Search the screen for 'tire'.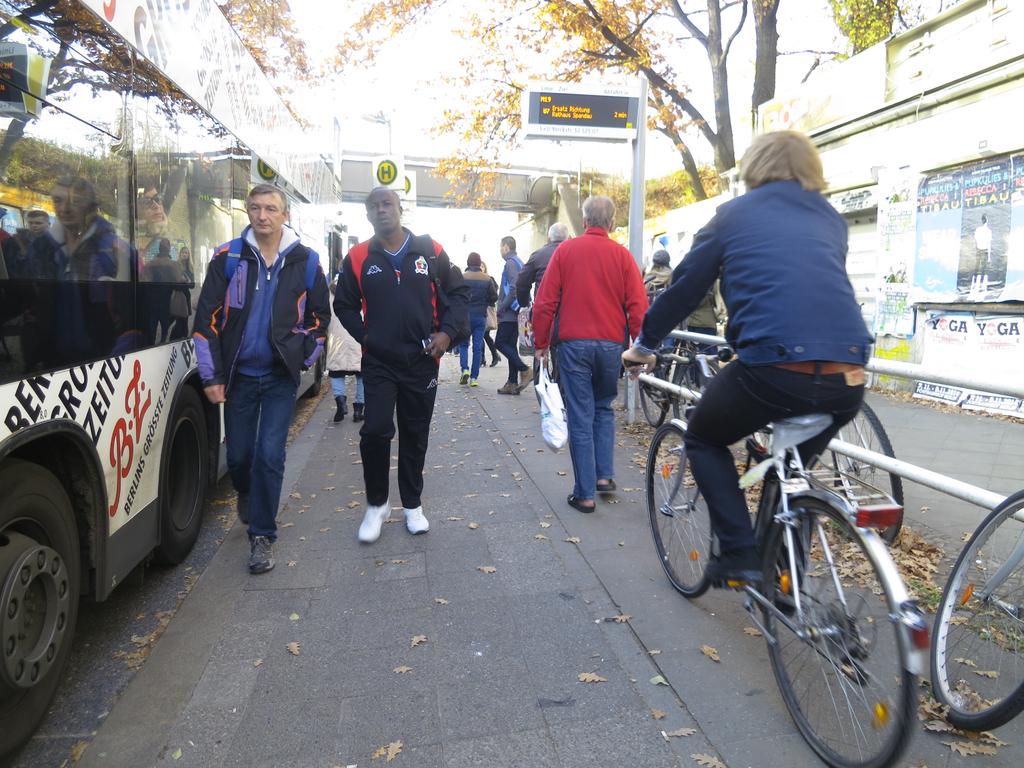
Found at [left=927, top=486, right=1023, bottom=736].
